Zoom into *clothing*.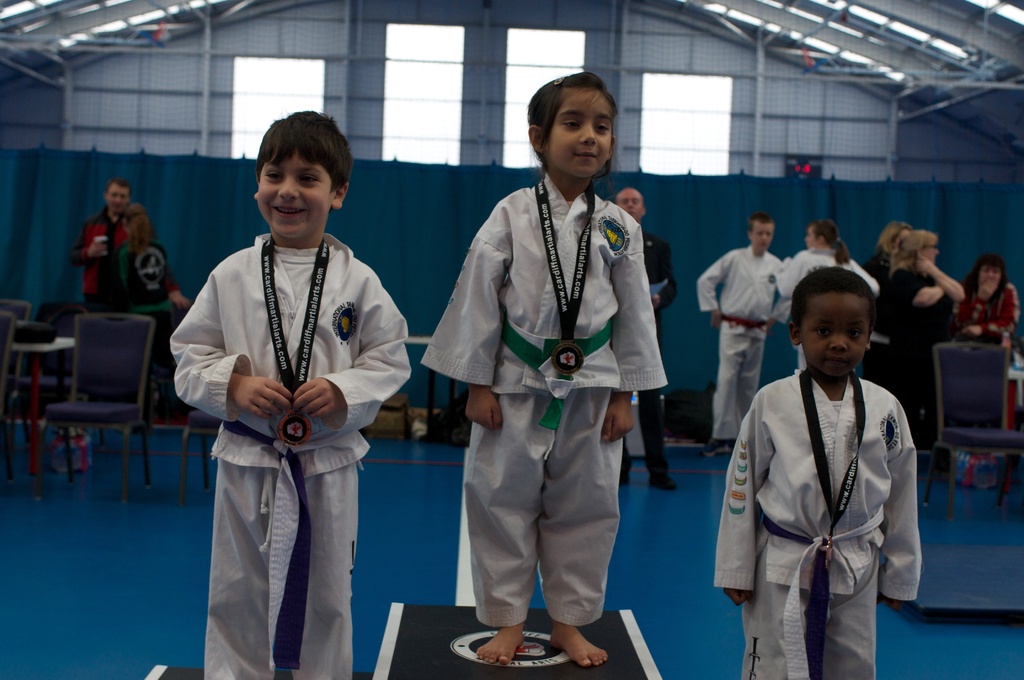
Zoom target: 436,128,675,652.
